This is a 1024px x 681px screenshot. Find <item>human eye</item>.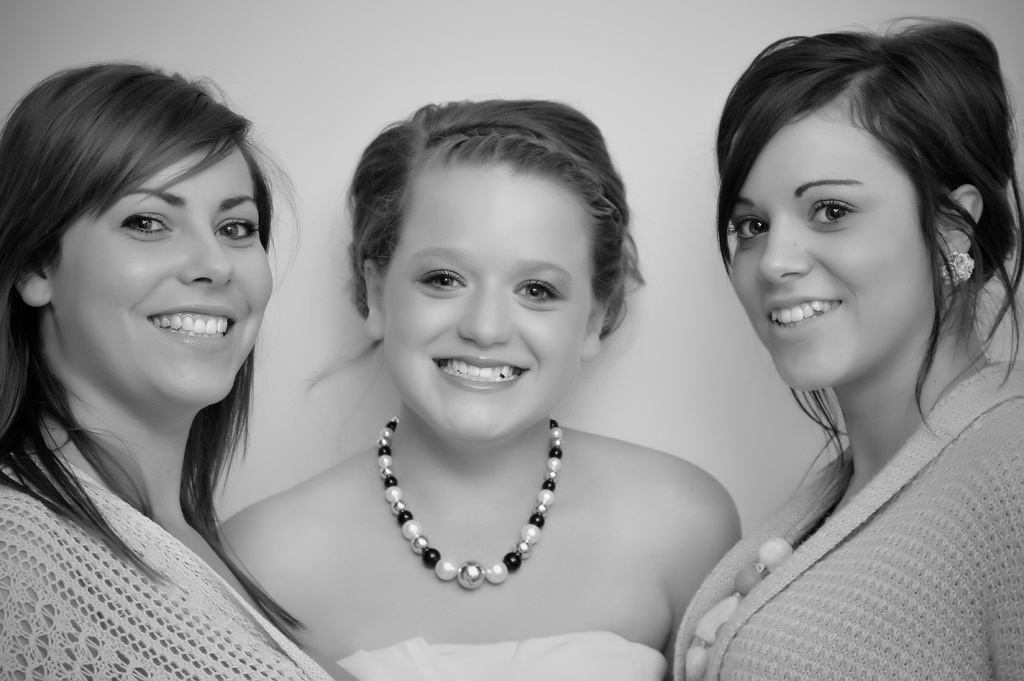
Bounding box: box(216, 213, 255, 251).
